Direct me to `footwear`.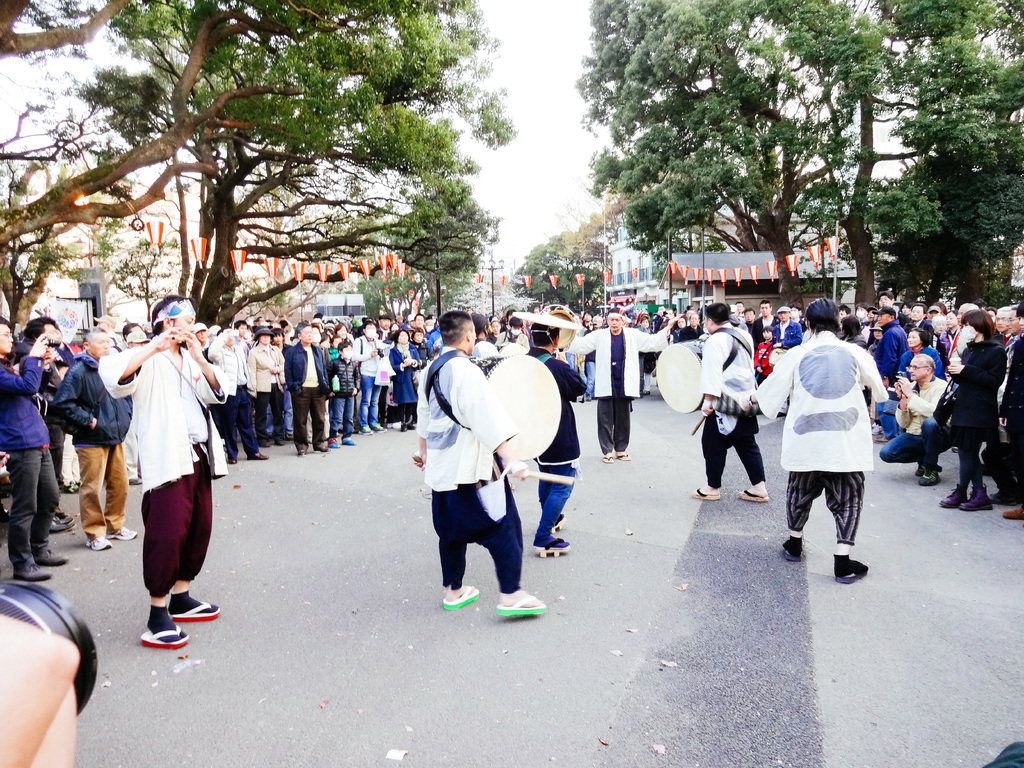
Direction: 738, 490, 768, 500.
